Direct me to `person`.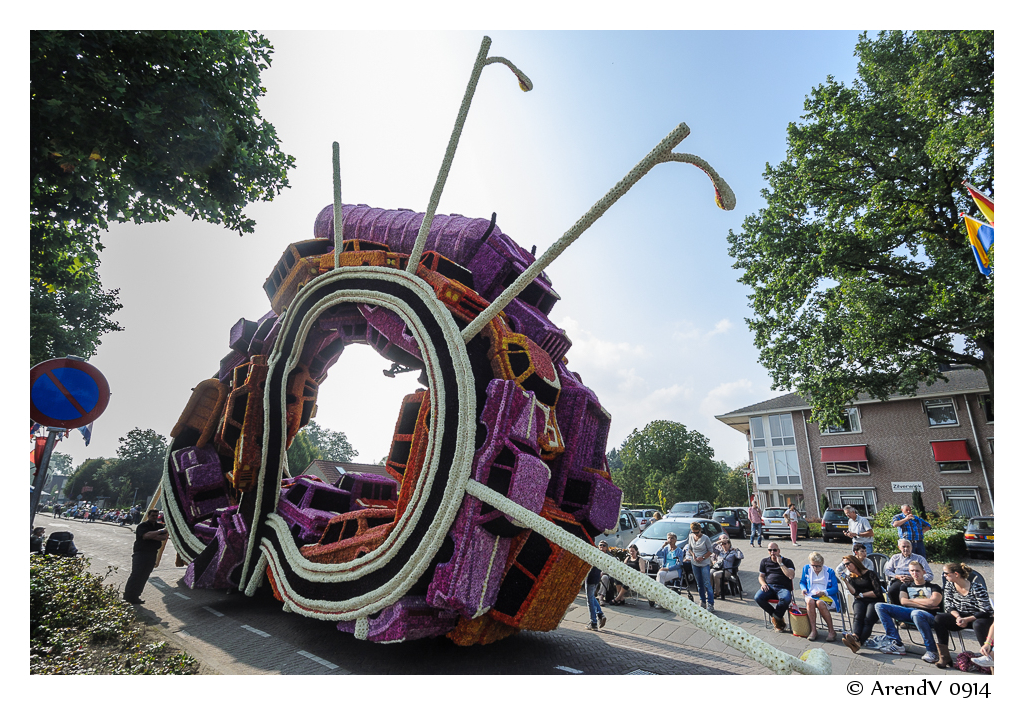
Direction: BBox(155, 510, 168, 566).
